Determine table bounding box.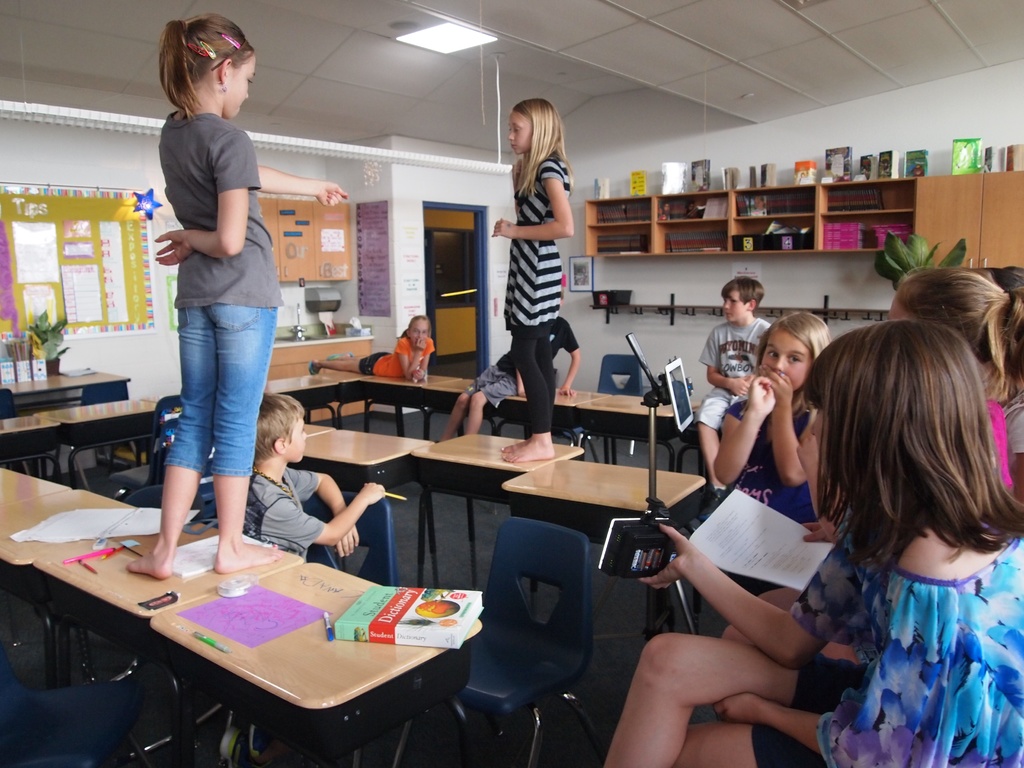
Determined: (left=8, top=461, right=136, bottom=567).
